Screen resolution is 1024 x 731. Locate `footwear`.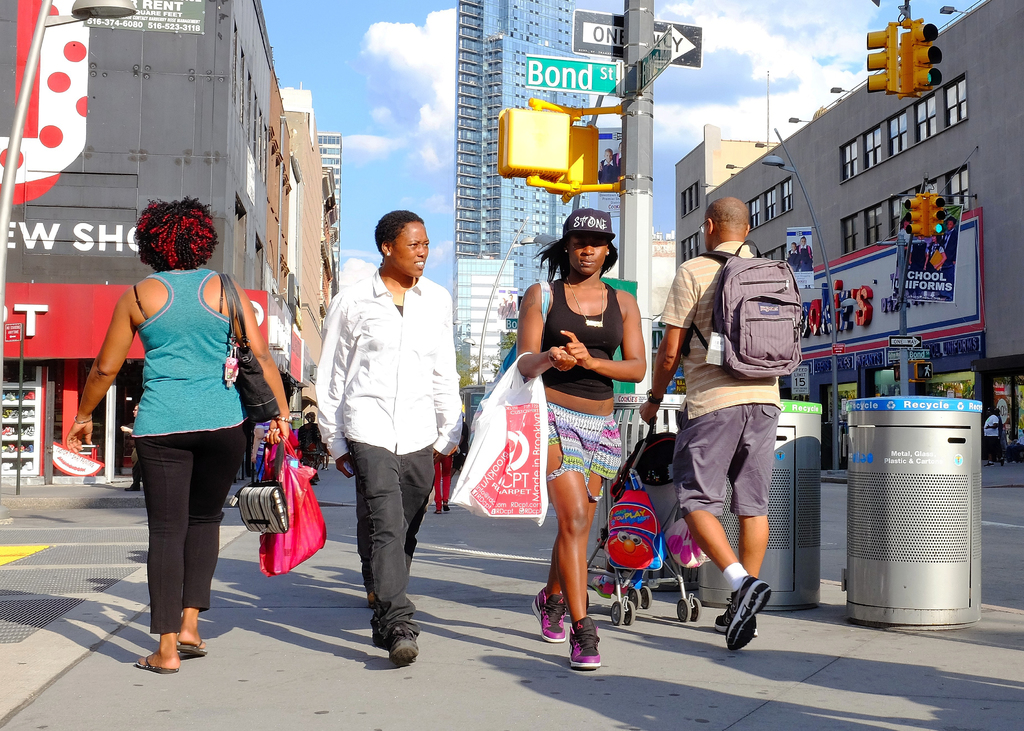
385:620:418:662.
